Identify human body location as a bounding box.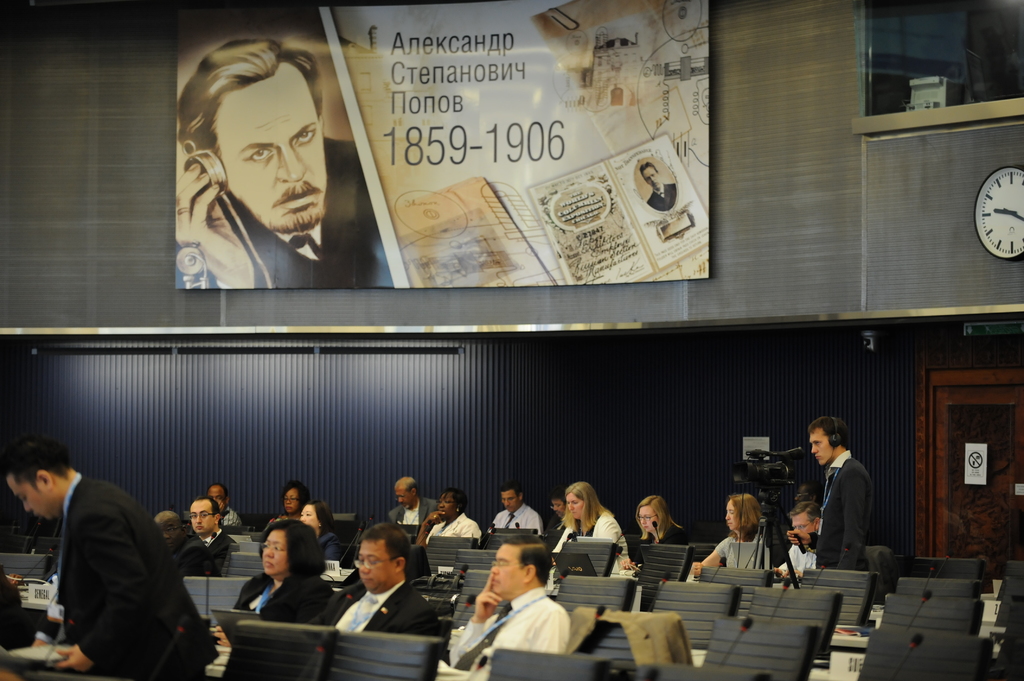
detection(220, 509, 244, 533).
